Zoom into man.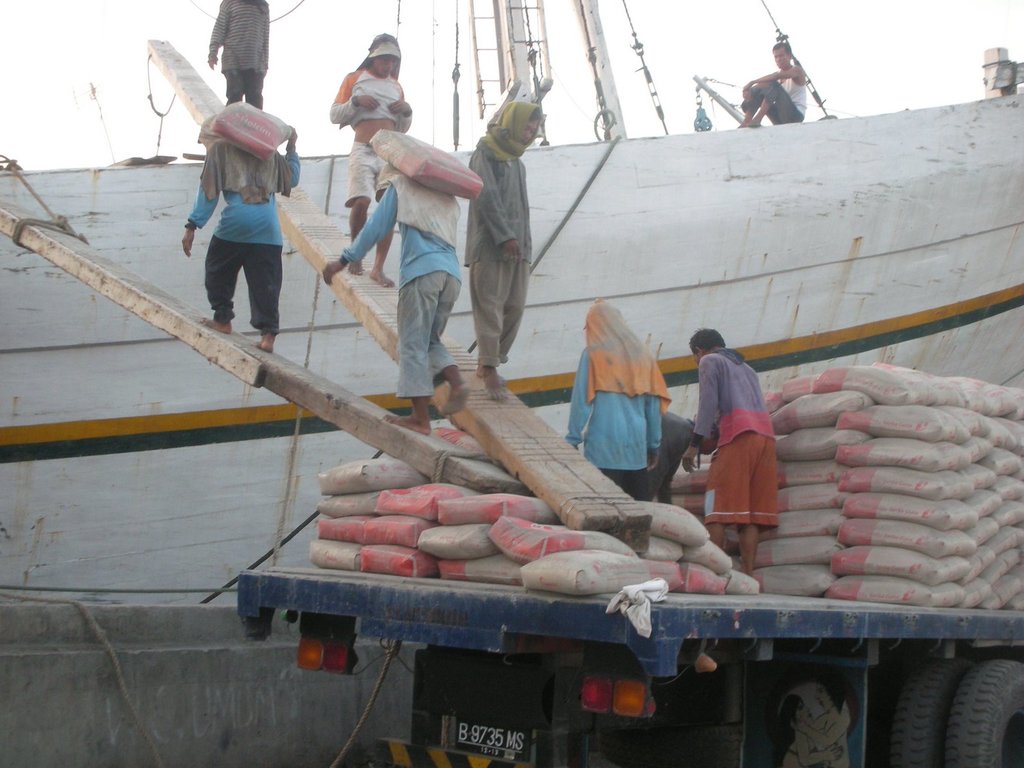
Zoom target: bbox(467, 98, 545, 399).
